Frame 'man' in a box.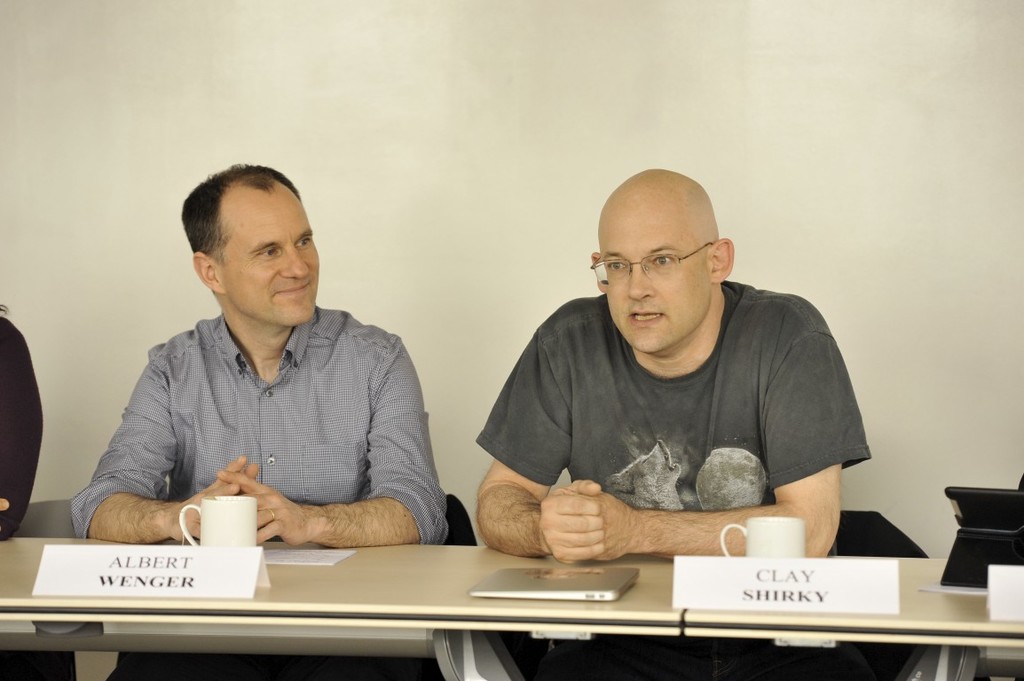
BBox(83, 171, 455, 561).
